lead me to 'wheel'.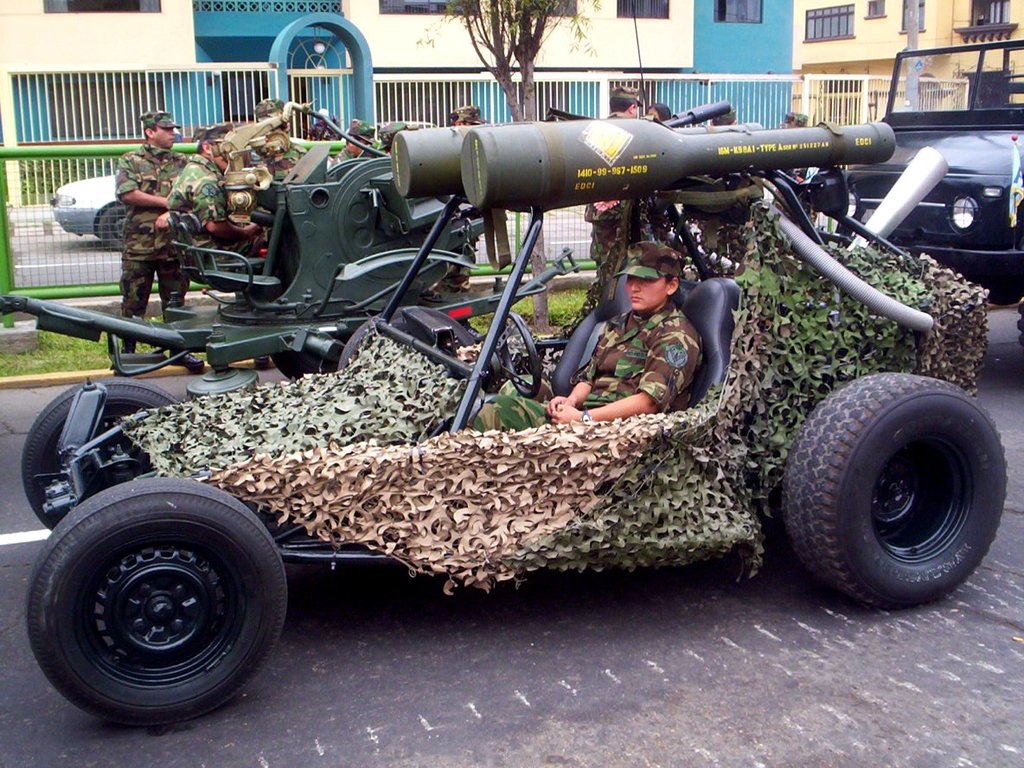
Lead to 18/375/187/531.
